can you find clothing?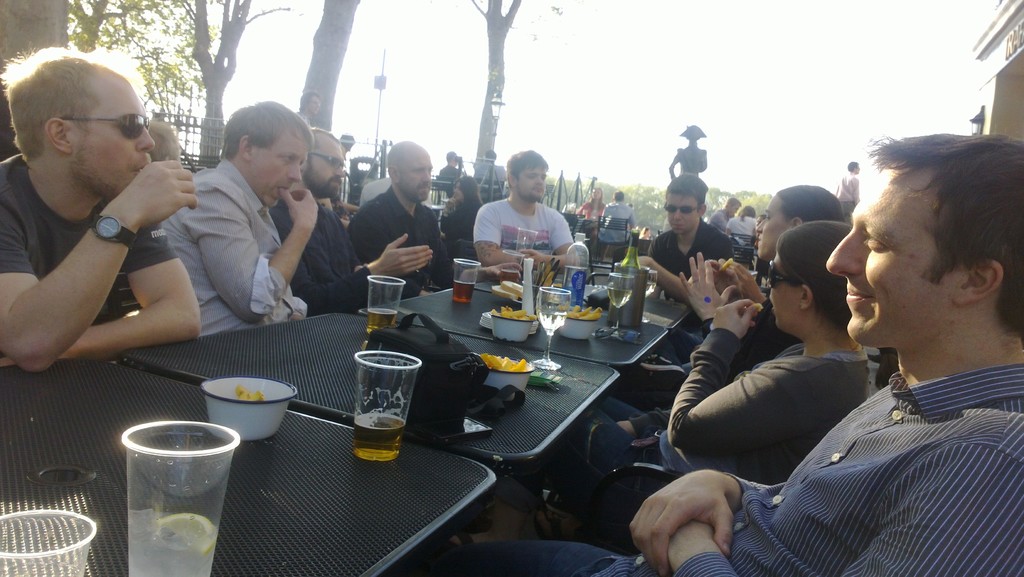
Yes, bounding box: (706,208,732,242).
